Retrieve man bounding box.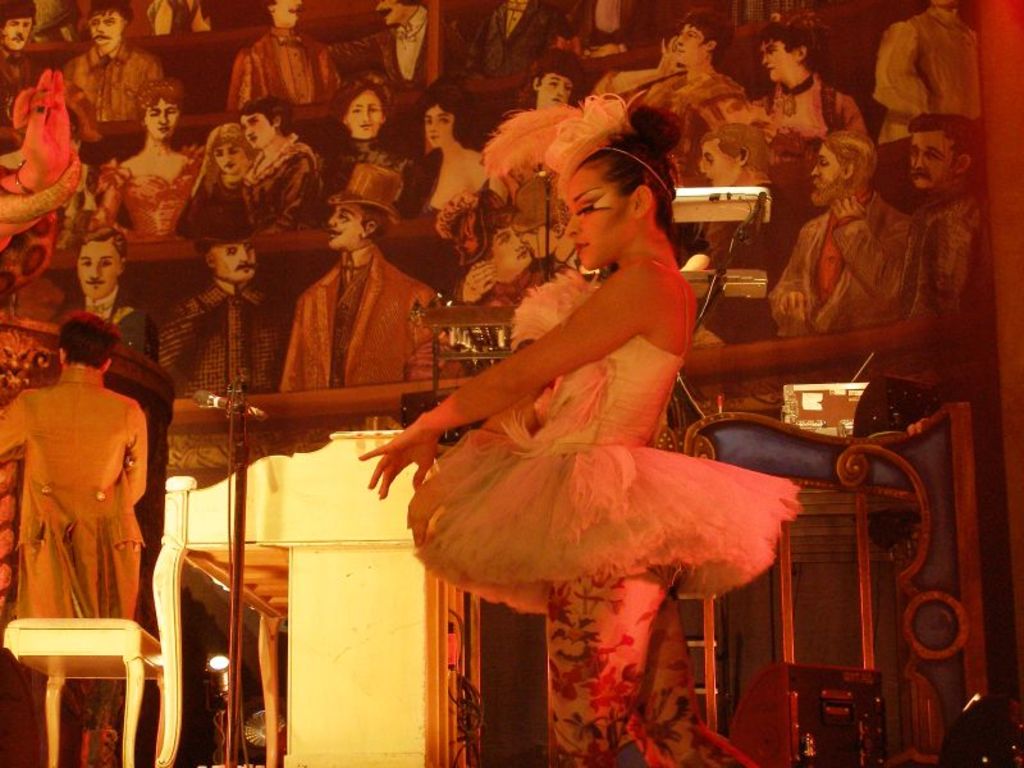
Bounding box: (518,50,586,114).
